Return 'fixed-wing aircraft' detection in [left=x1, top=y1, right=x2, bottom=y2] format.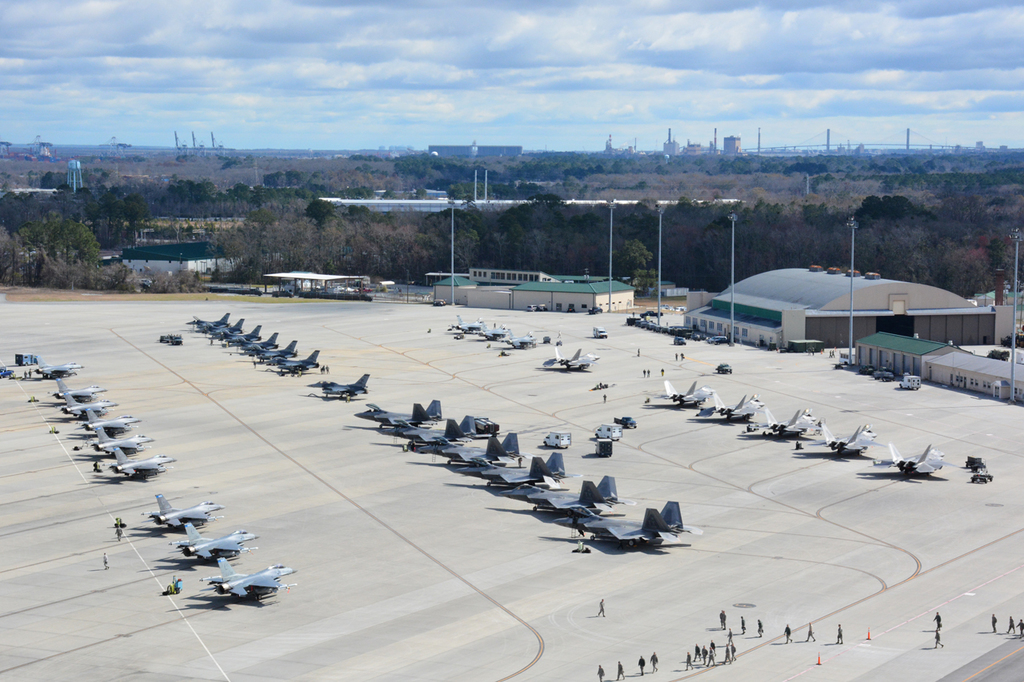
[left=546, top=349, right=597, bottom=370].
